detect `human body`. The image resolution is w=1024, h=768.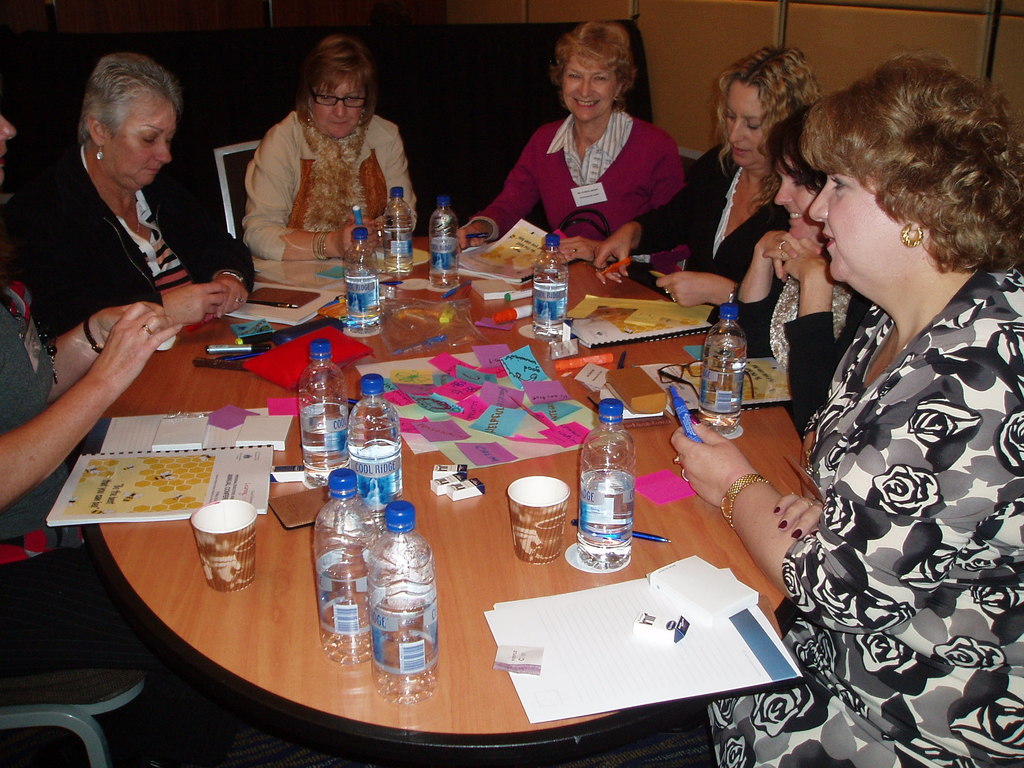
region(10, 54, 248, 319).
